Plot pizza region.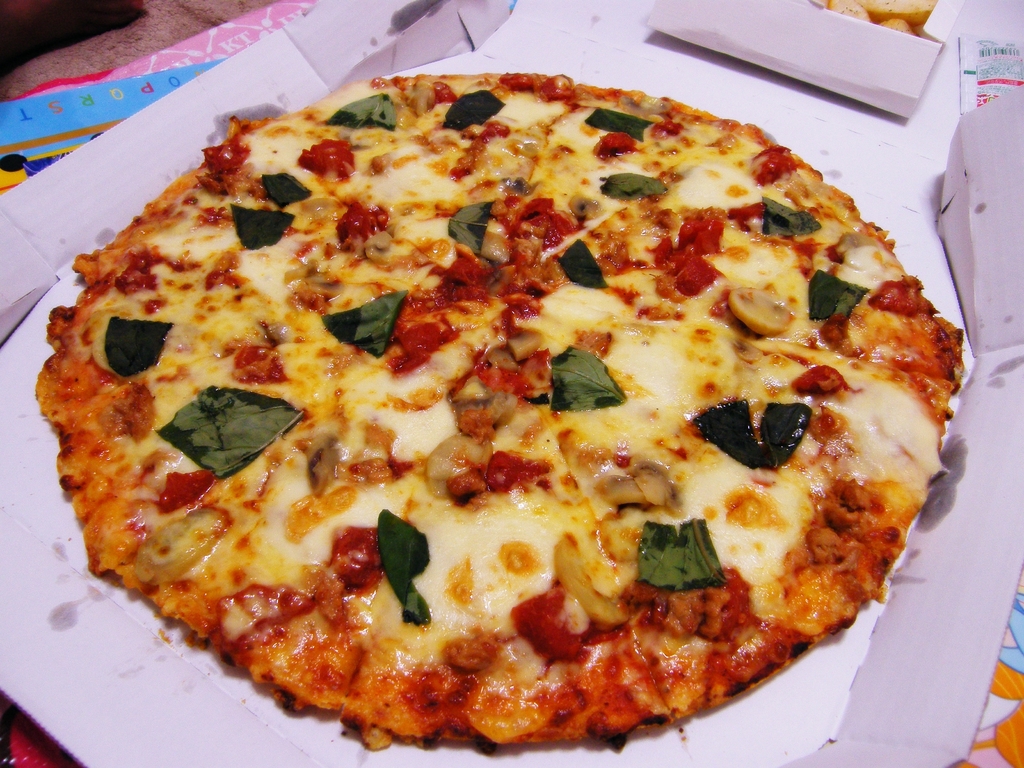
Plotted at box(33, 67, 959, 752).
